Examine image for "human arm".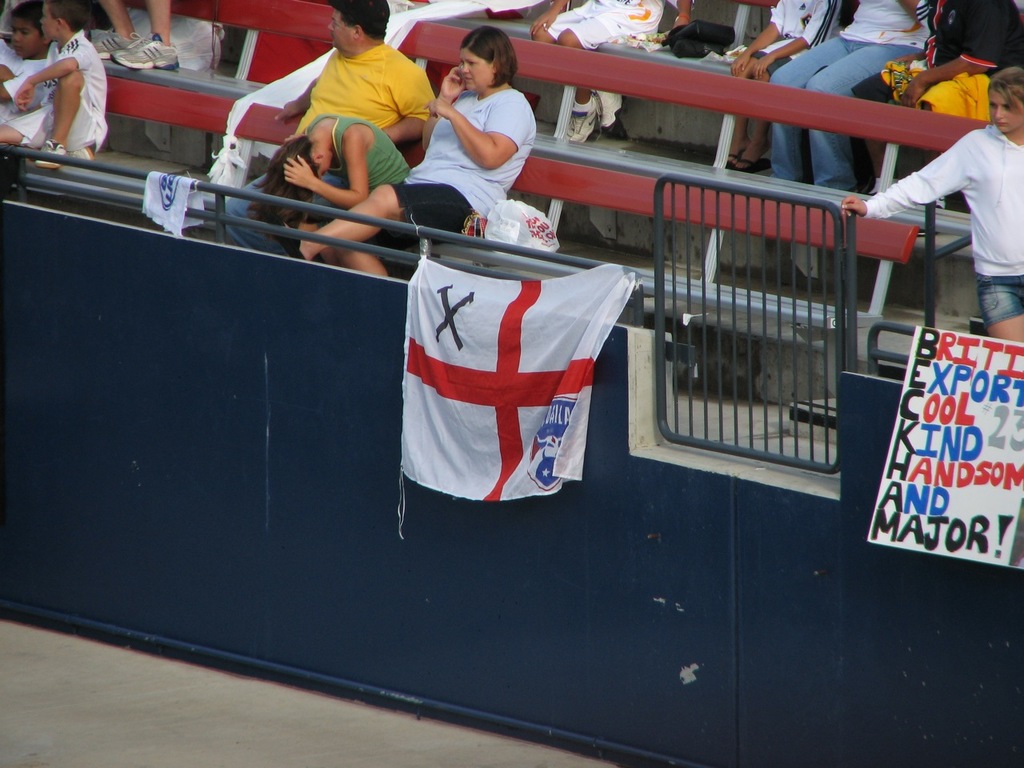
Examination result: [left=723, top=0, right=785, bottom=79].
